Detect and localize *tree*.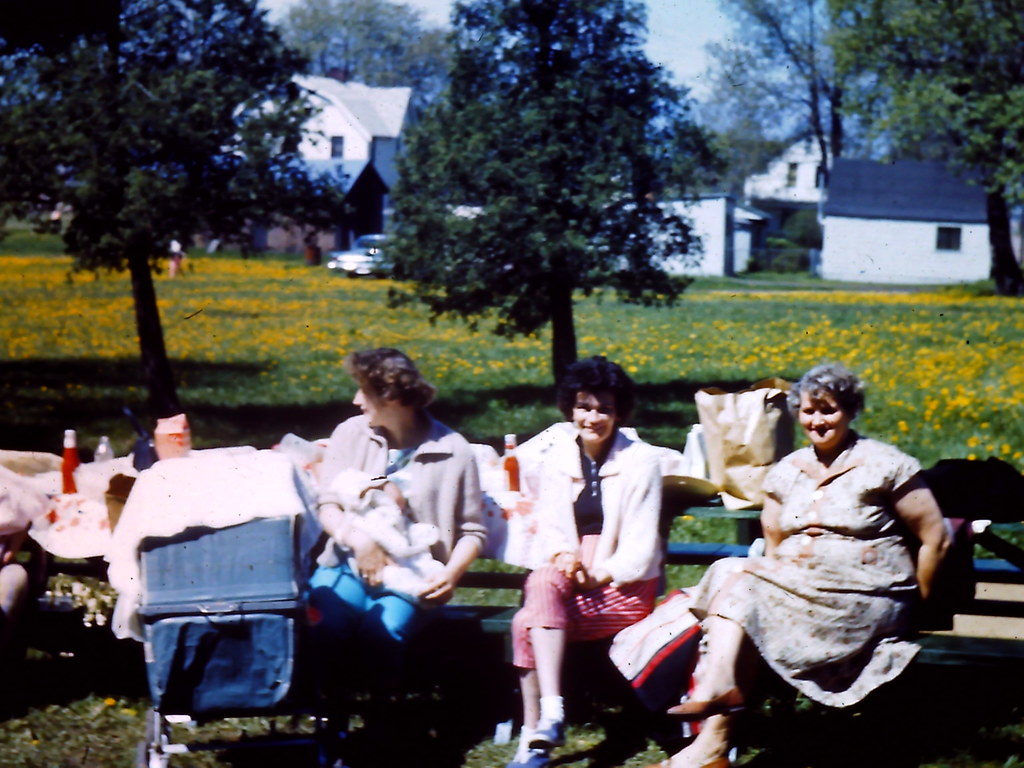
Localized at box(374, 26, 726, 390).
